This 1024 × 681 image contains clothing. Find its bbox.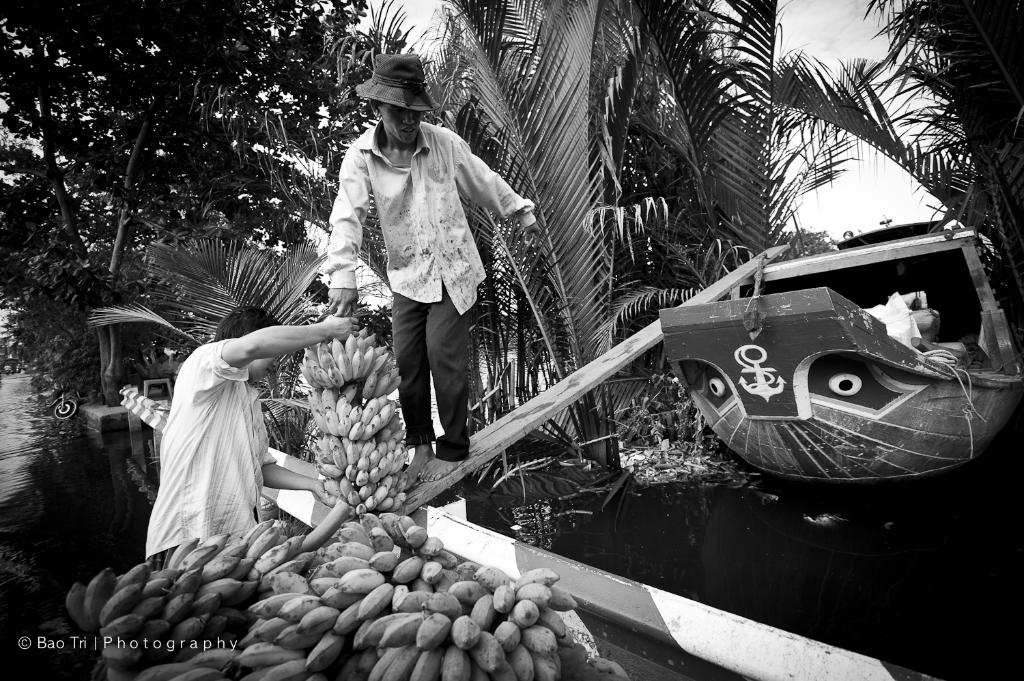
{"left": 322, "top": 117, "right": 540, "bottom": 464}.
